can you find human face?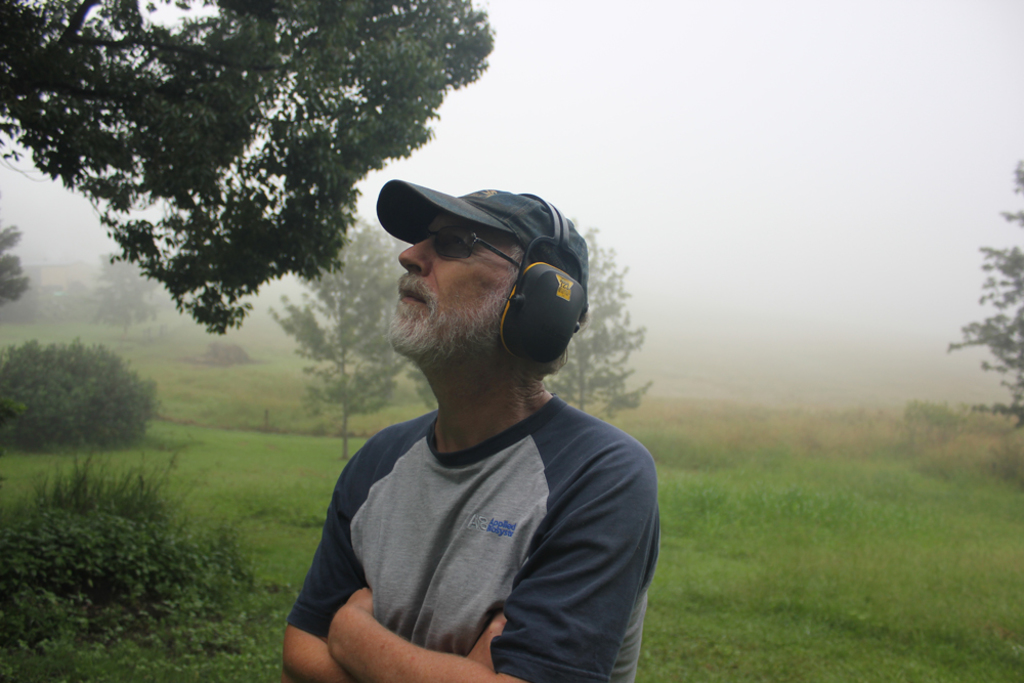
Yes, bounding box: detection(379, 211, 525, 361).
